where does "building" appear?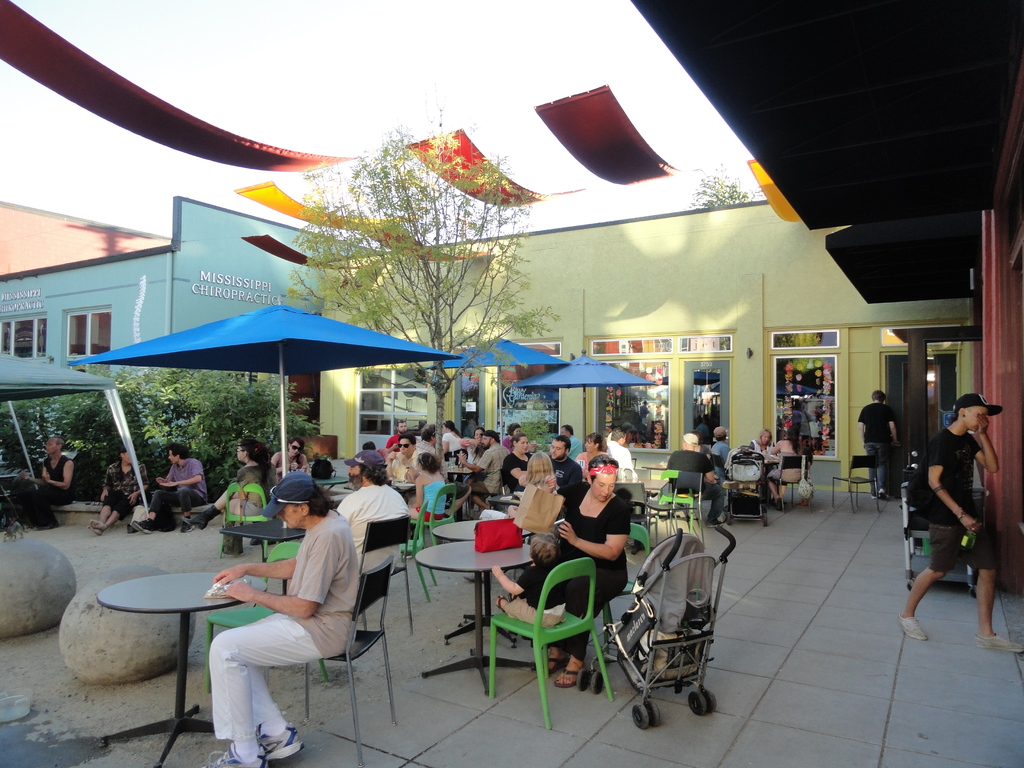
Appears at 330, 203, 977, 470.
